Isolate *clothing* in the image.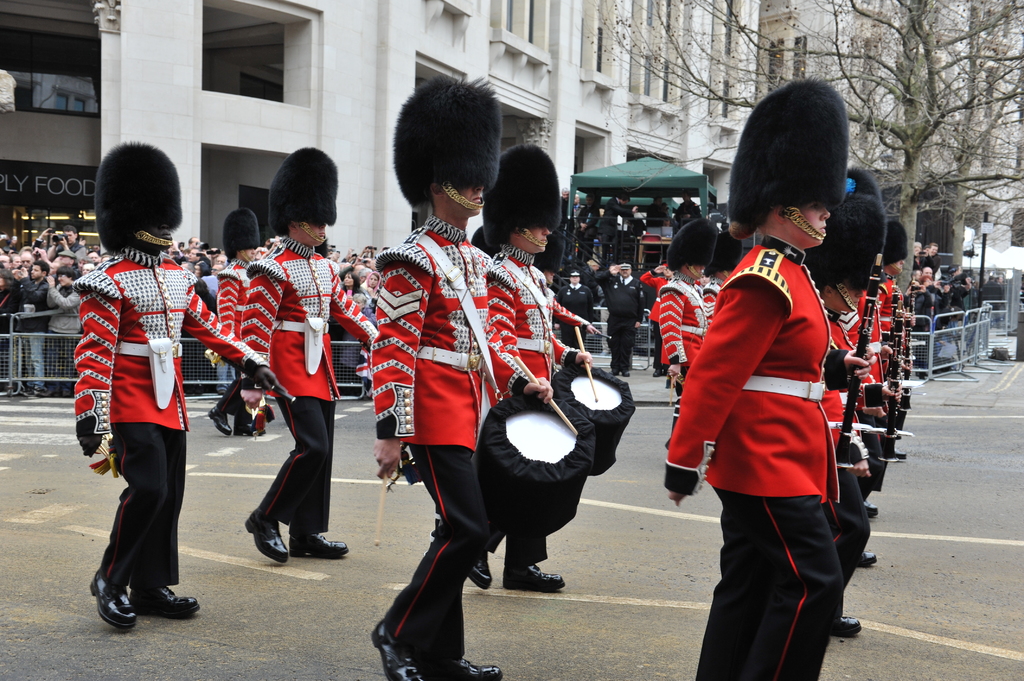
Isolated region: 355 211 486 673.
